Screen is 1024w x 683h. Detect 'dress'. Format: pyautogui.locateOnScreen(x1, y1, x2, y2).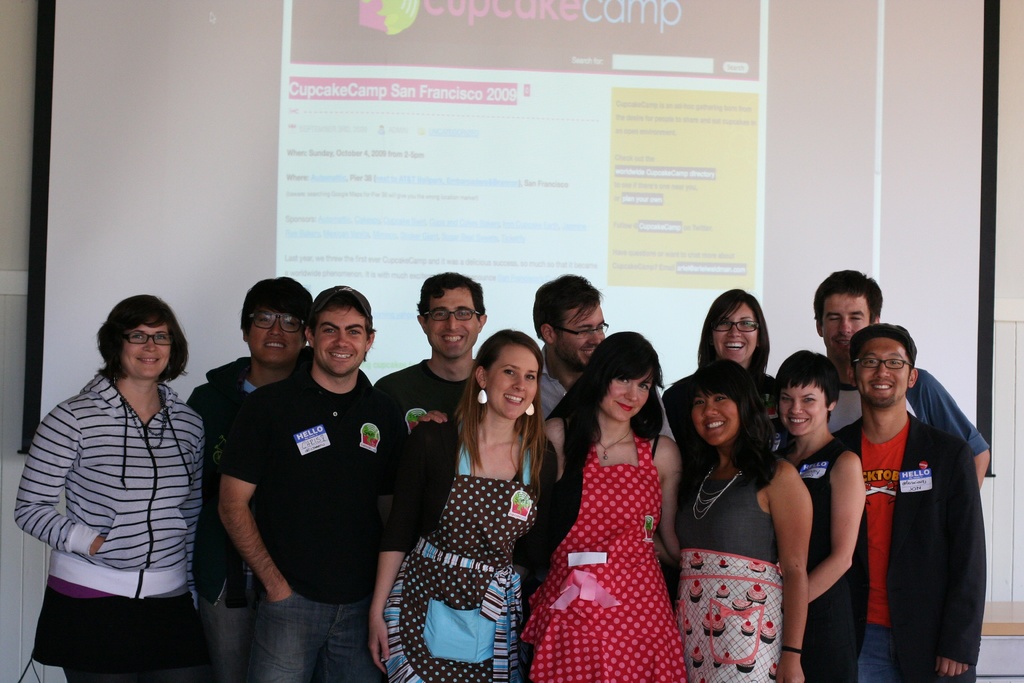
pyautogui.locateOnScreen(780, 440, 861, 682).
